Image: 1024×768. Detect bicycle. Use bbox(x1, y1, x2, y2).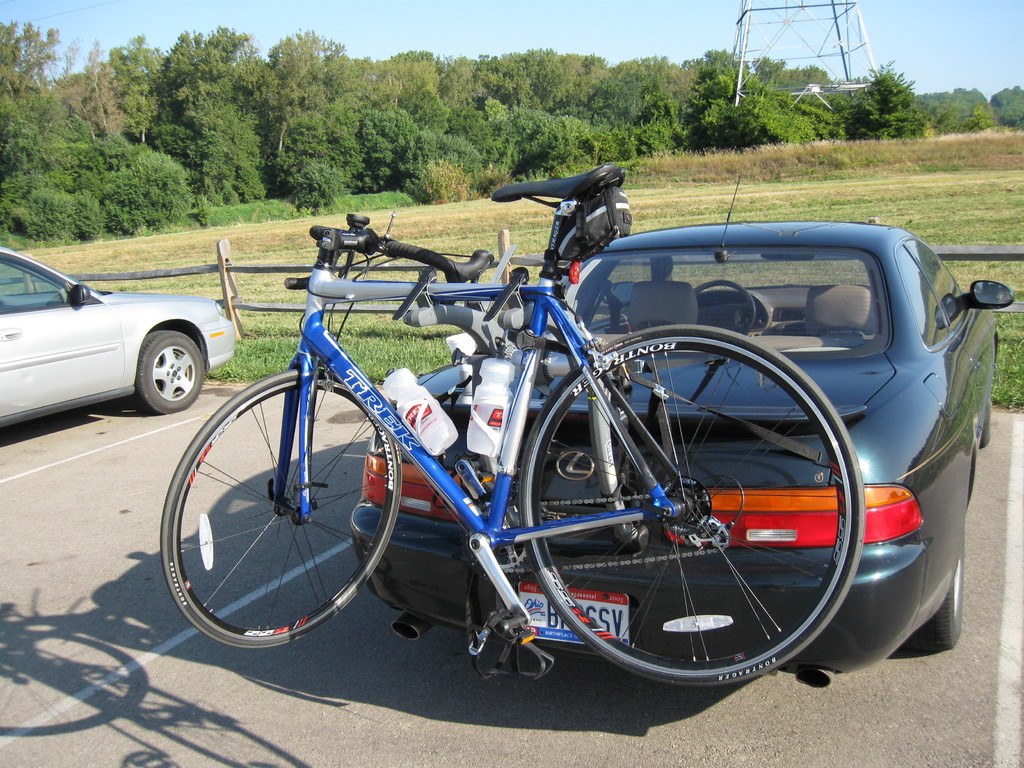
bbox(176, 140, 921, 698).
